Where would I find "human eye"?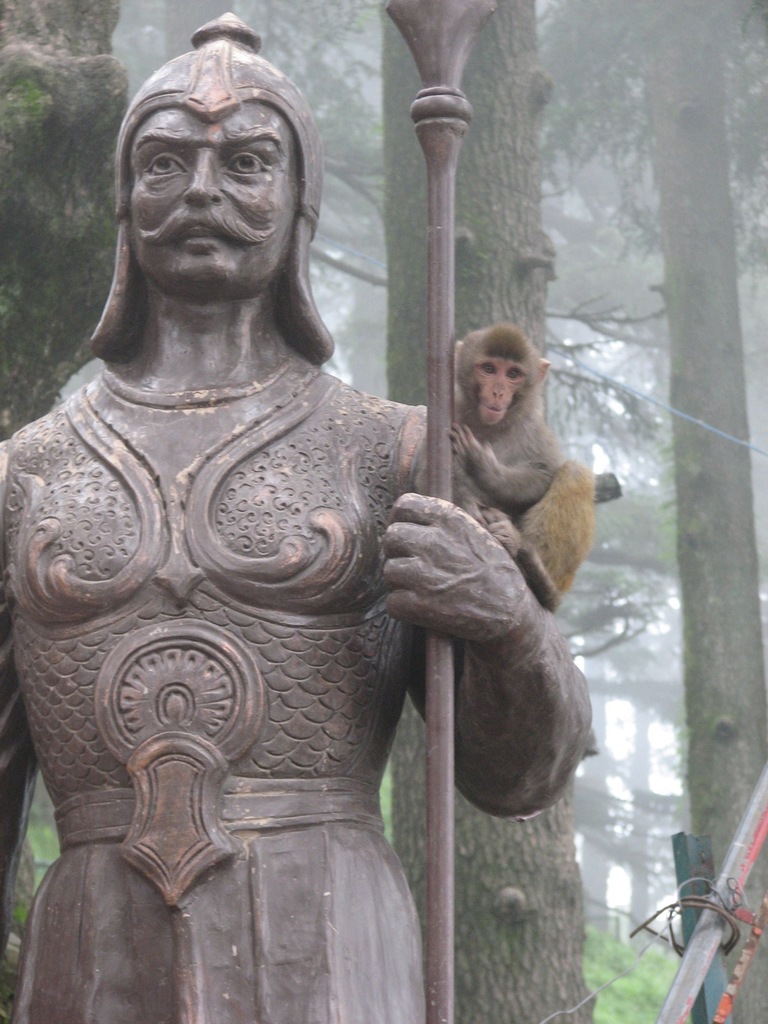
At bbox=[137, 151, 188, 180].
